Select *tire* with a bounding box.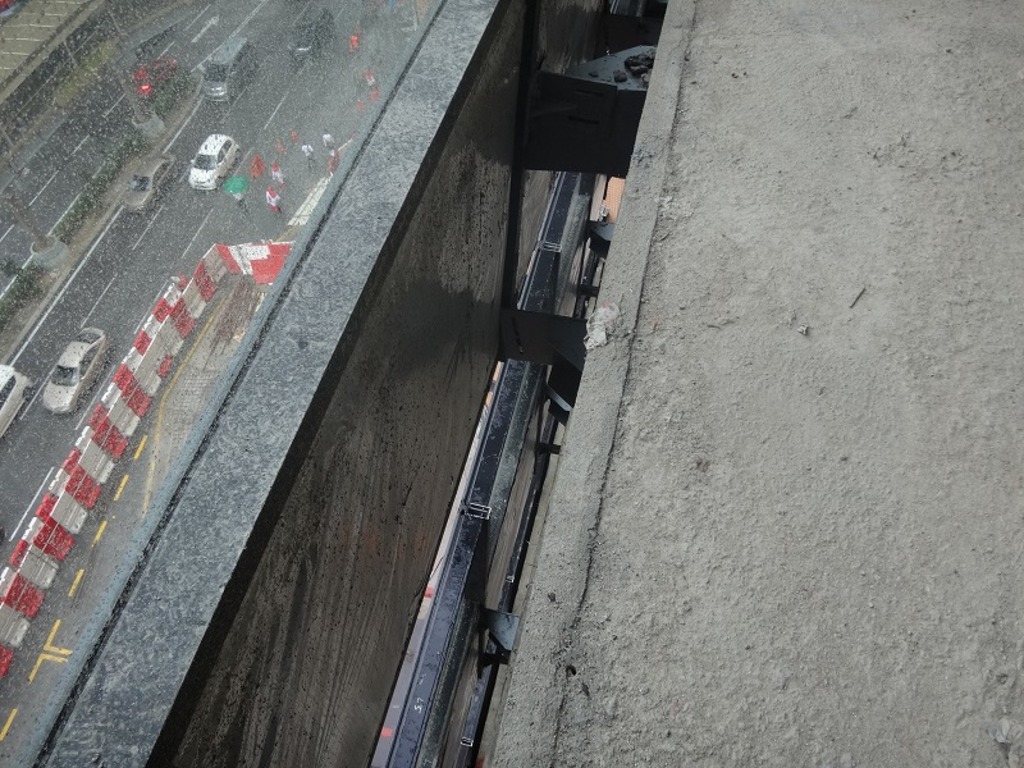
l=236, t=152, r=243, b=160.
